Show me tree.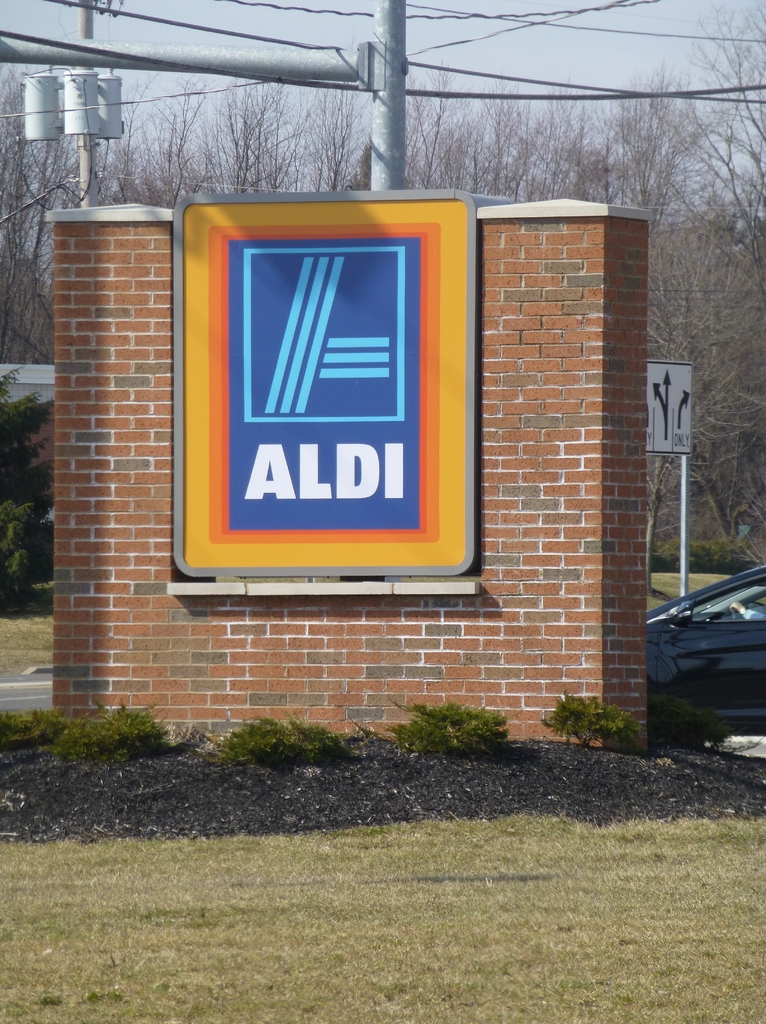
tree is here: box(72, 61, 222, 228).
